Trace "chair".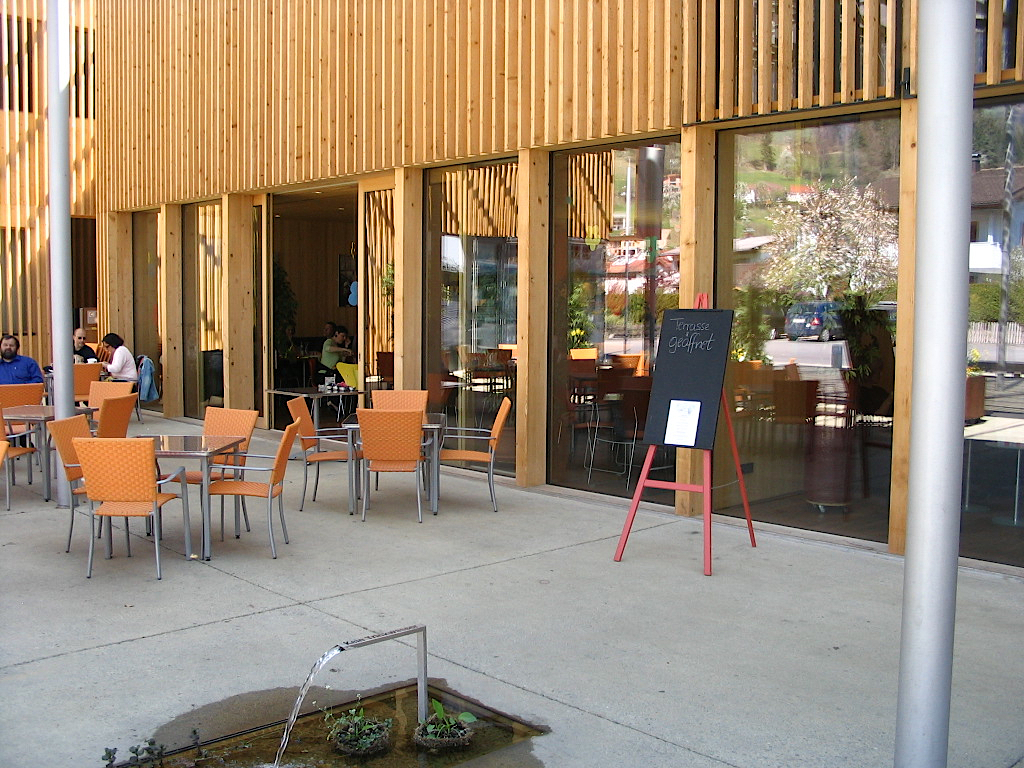
Traced to box=[87, 381, 137, 431].
